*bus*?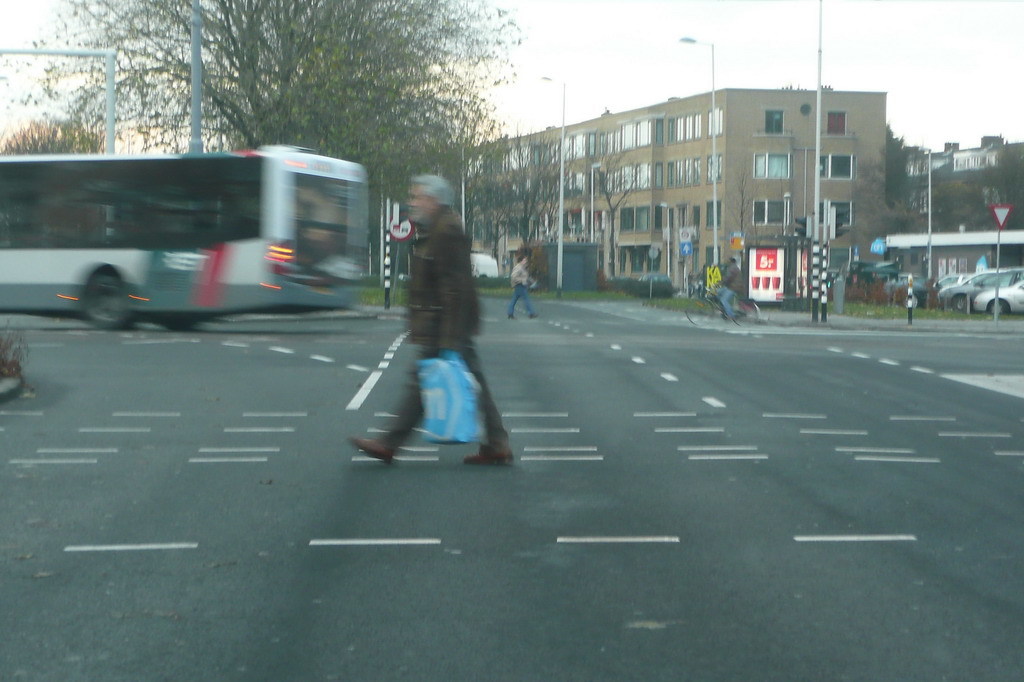
region(0, 149, 366, 333)
